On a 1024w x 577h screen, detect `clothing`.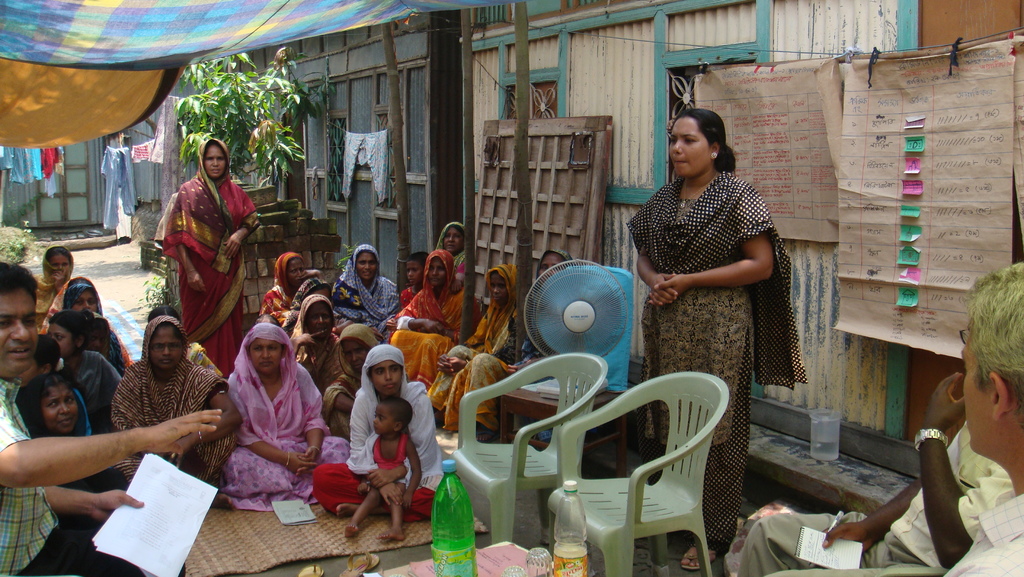
left=629, top=169, right=808, bottom=555.
